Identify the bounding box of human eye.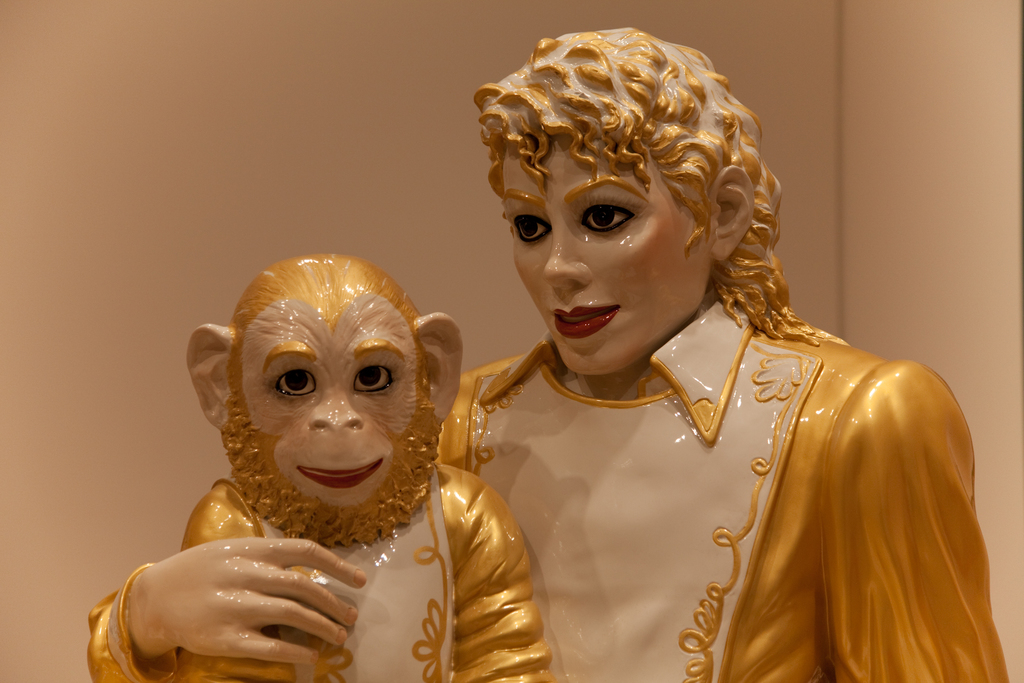
500,211,552,245.
